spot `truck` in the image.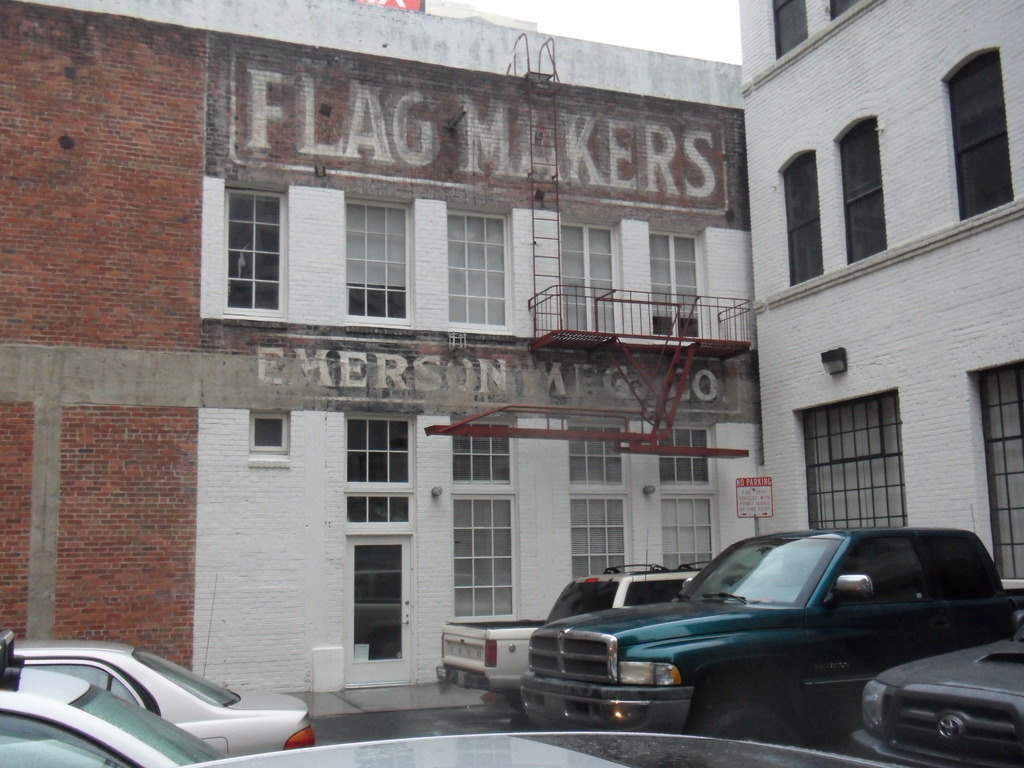
`truck` found at 463:536:1018:752.
